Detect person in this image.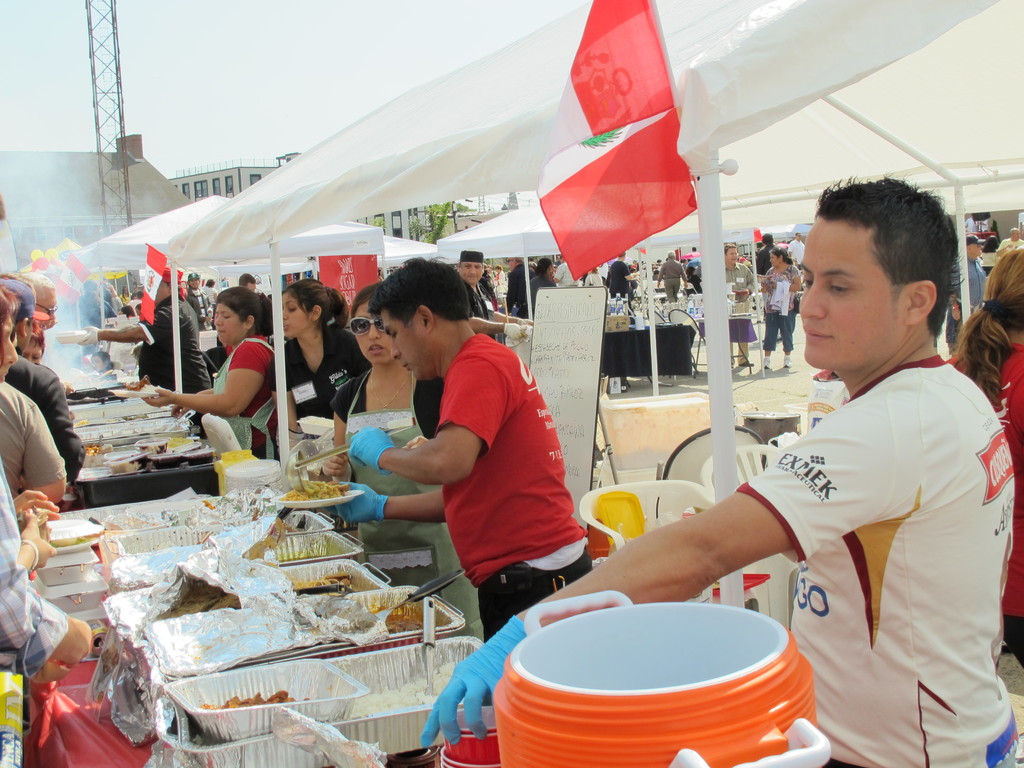
Detection: left=89, top=351, right=115, bottom=373.
